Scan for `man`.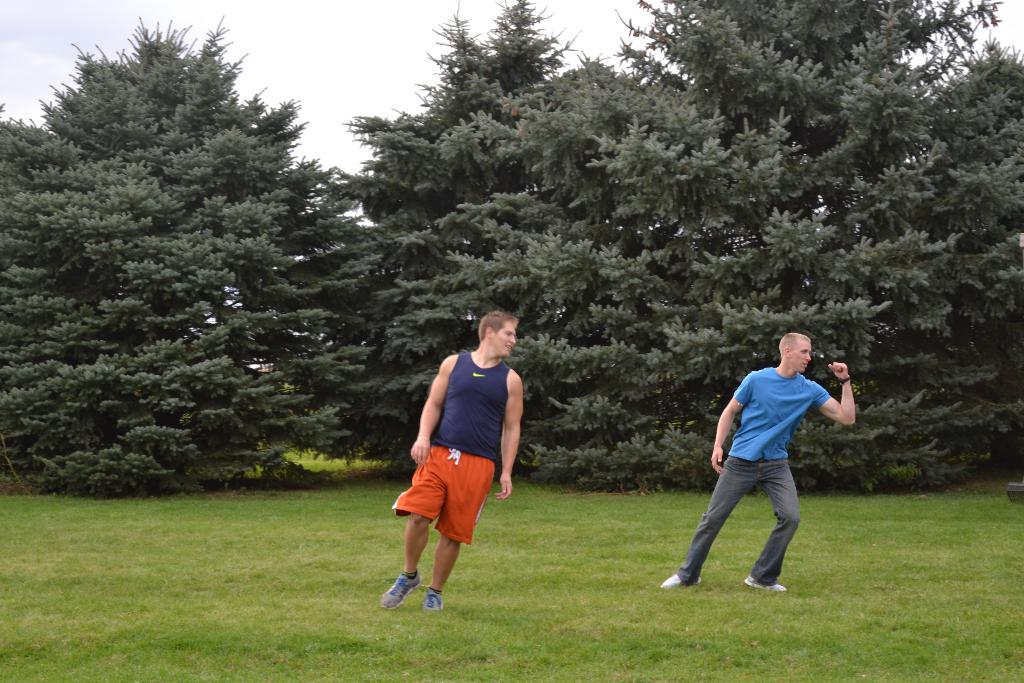
Scan result: 378,311,524,614.
